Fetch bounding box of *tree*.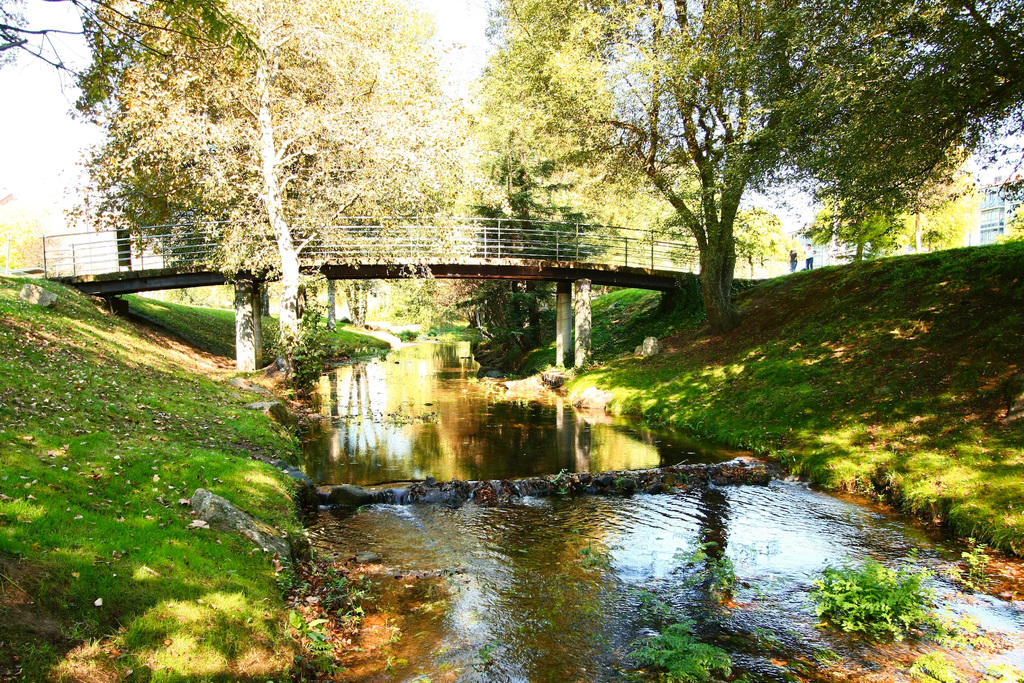
Bbox: <bbox>71, 0, 471, 365</bbox>.
